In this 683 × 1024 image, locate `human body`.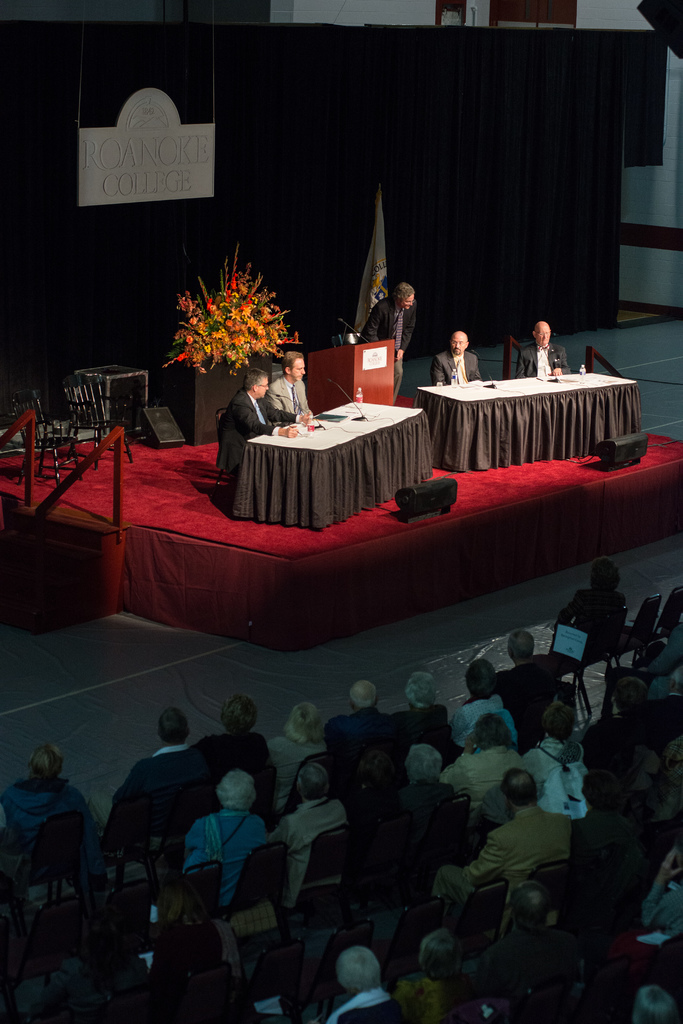
Bounding box: box(0, 741, 89, 874).
